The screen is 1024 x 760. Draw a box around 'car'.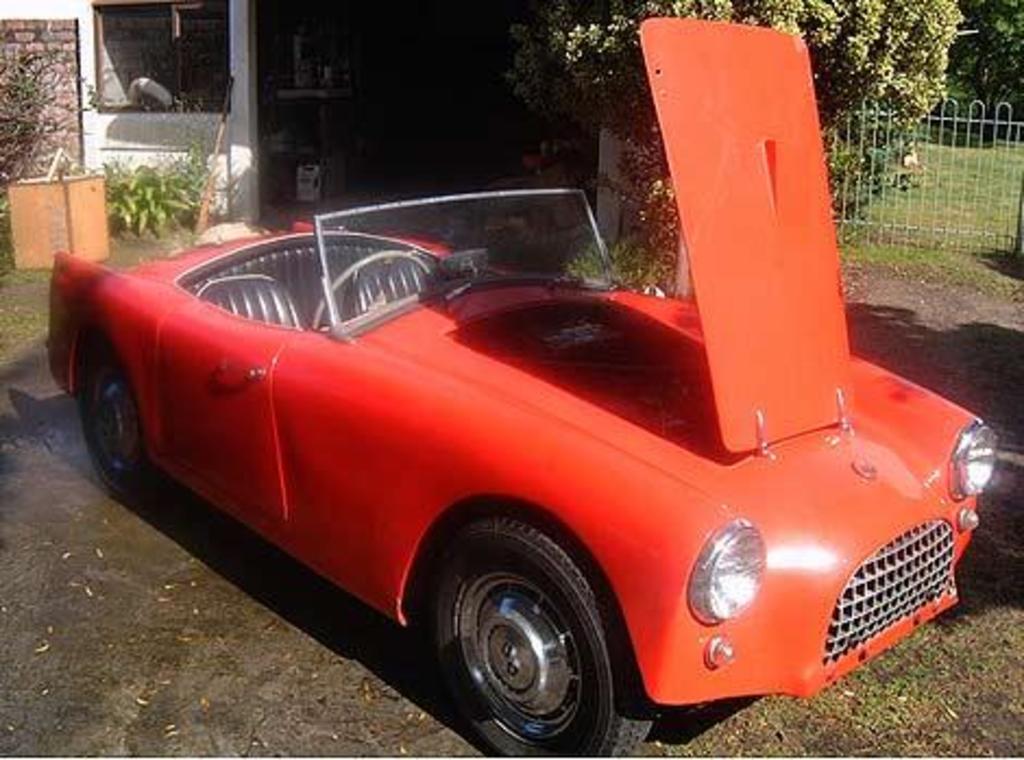
box=[46, 157, 989, 734].
